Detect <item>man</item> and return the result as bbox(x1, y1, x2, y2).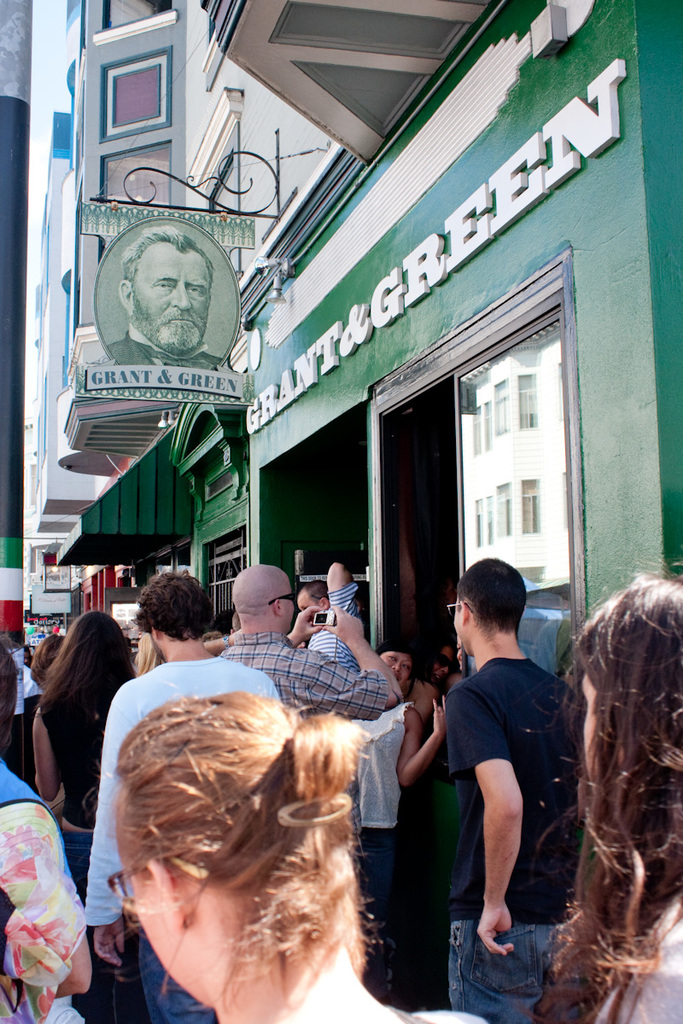
bbox(225, 567, 399, 718).
